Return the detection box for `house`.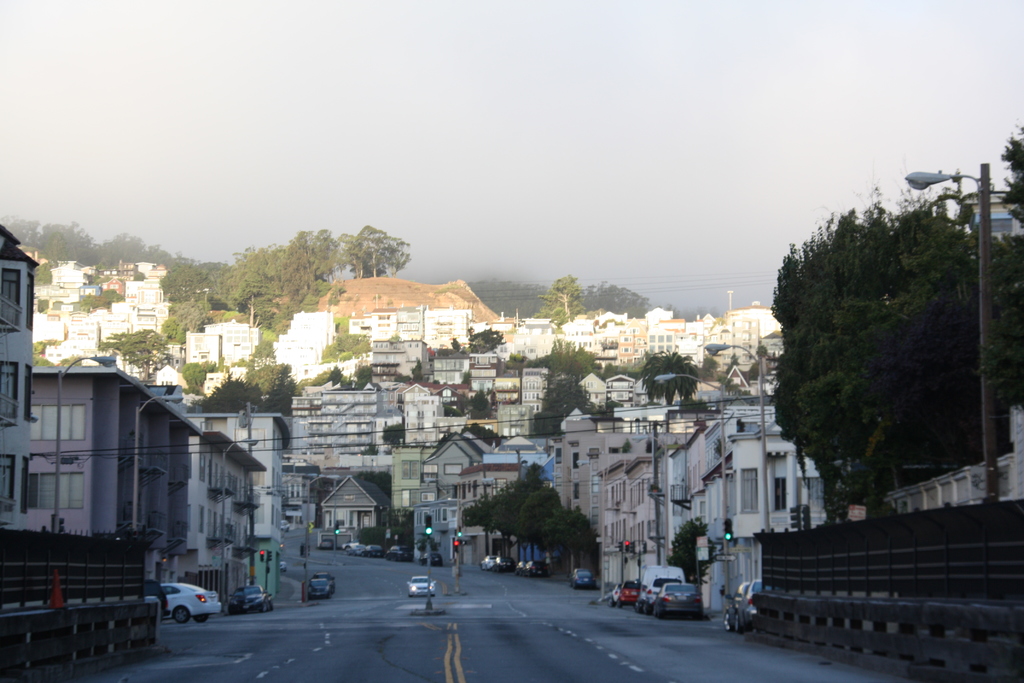
x1=346 y1=308 x2=374 y2=340.
